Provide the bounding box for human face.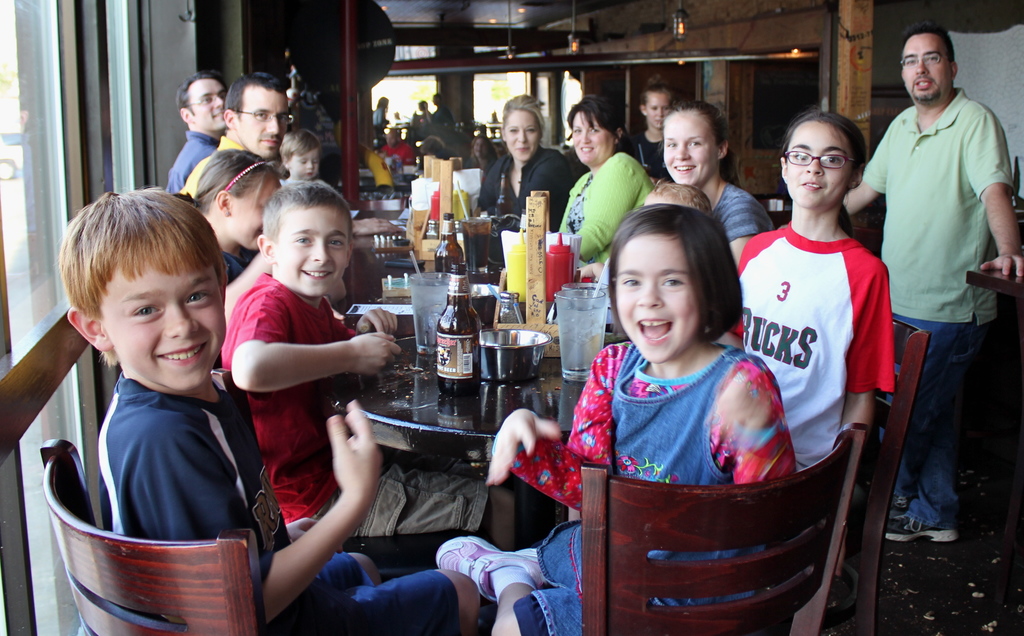
l=570, t=110, r=614, b=165.
